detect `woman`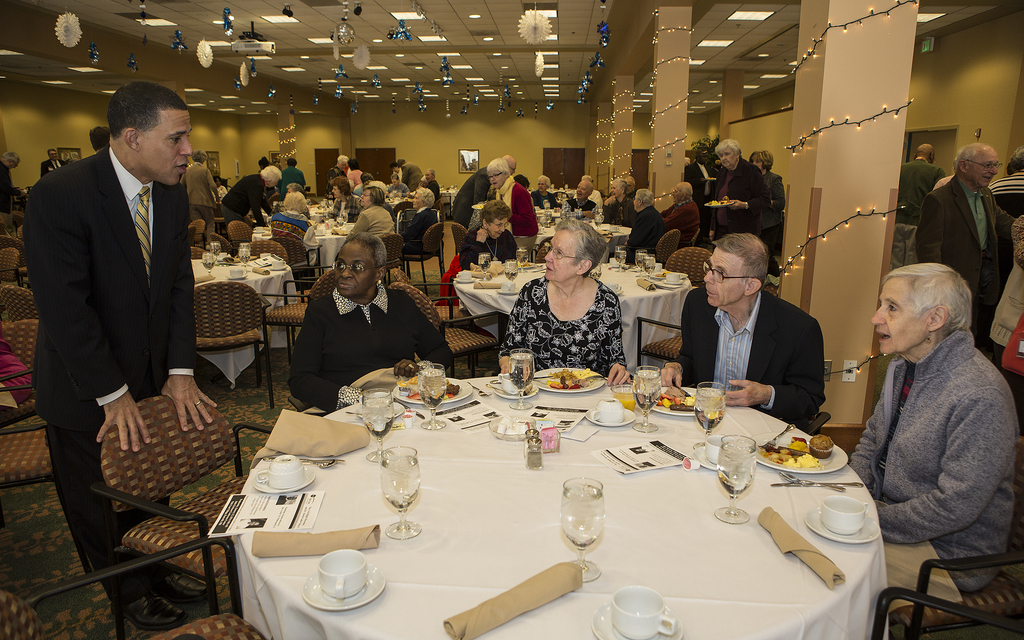
x1=400, y1=188, x2=438, y2=255
